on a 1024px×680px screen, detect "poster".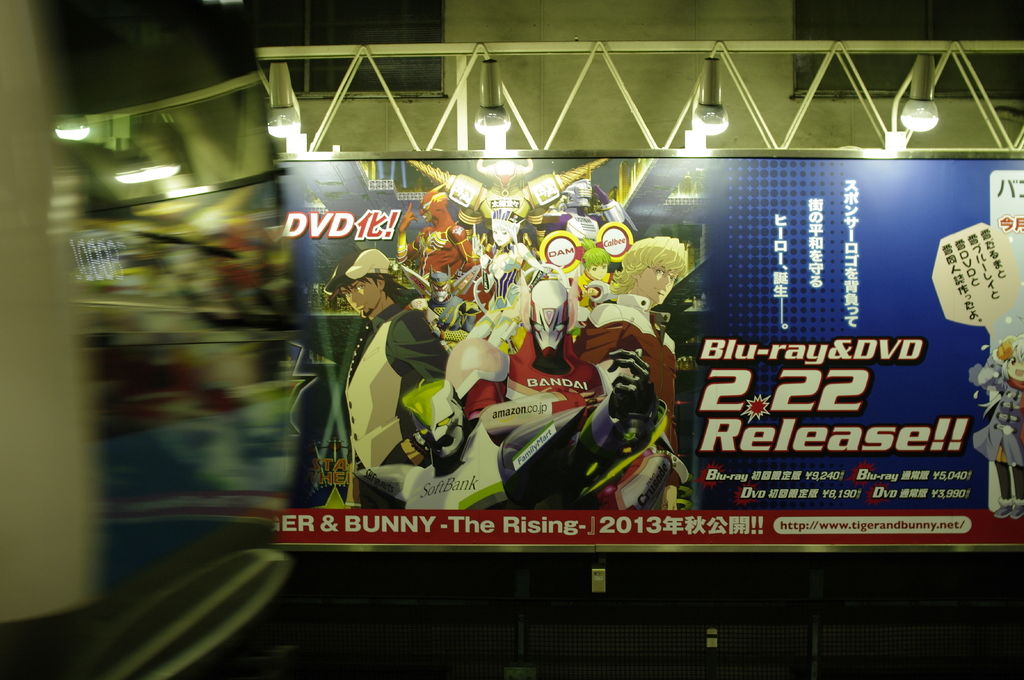
(x1=270, y1=159, x2=1023, y2=549).
